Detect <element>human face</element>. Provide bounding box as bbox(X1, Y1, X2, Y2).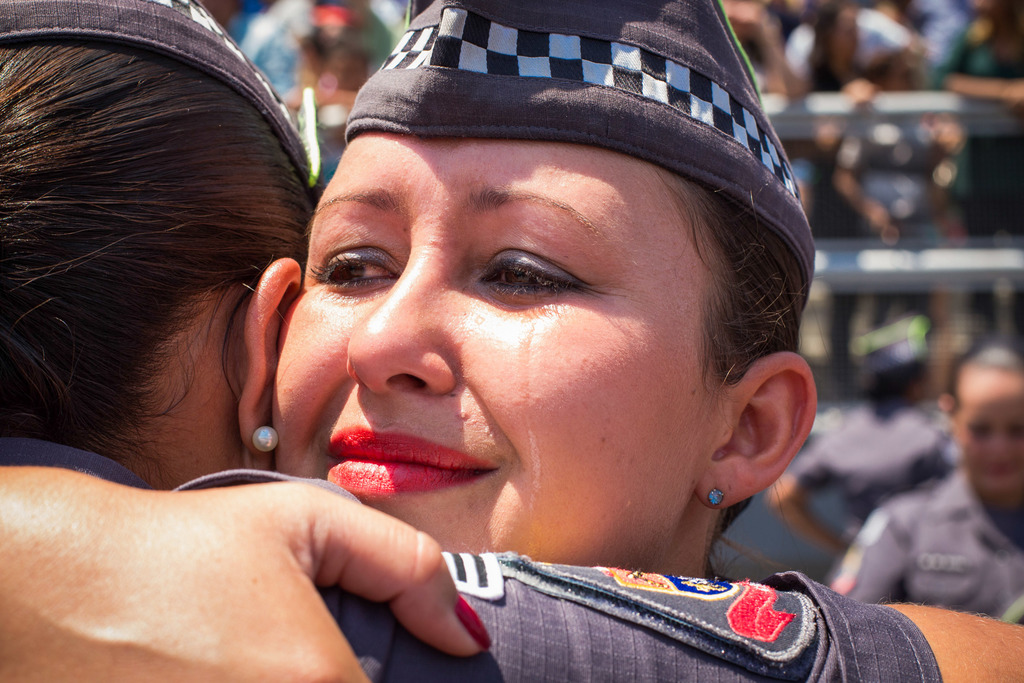
bbox(954, 367, 1023, 501).
